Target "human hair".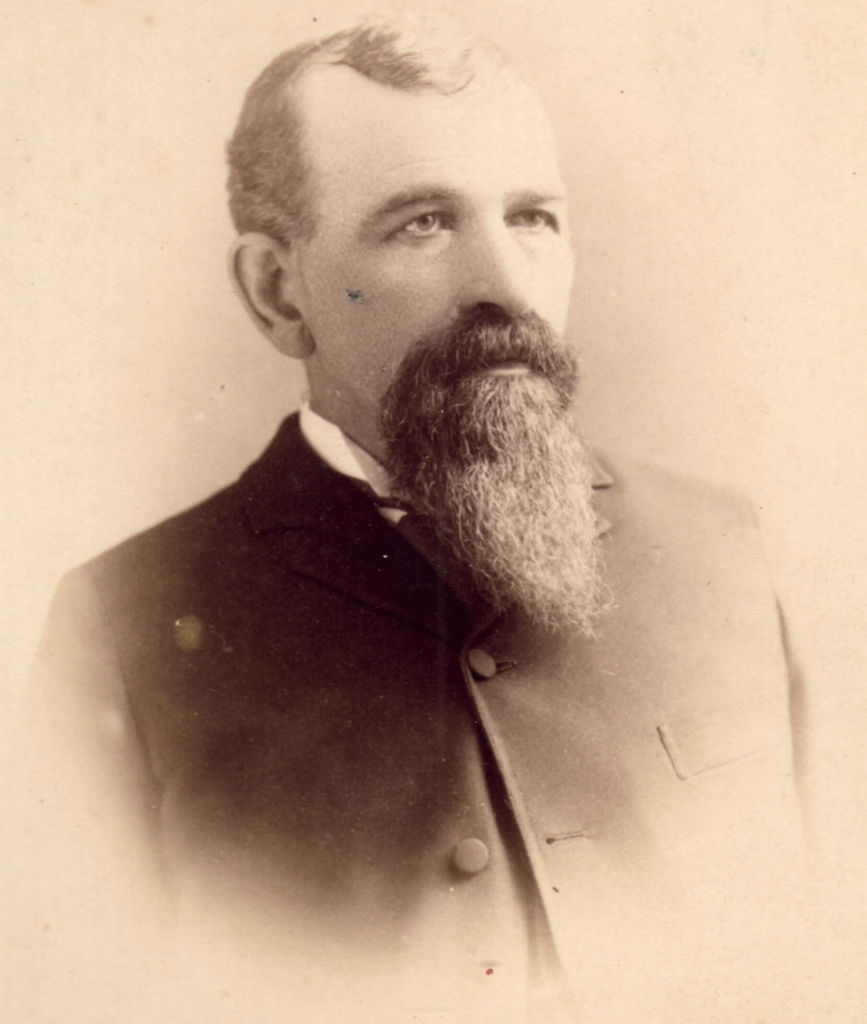
Target region: 211, 6, 491, 244.
